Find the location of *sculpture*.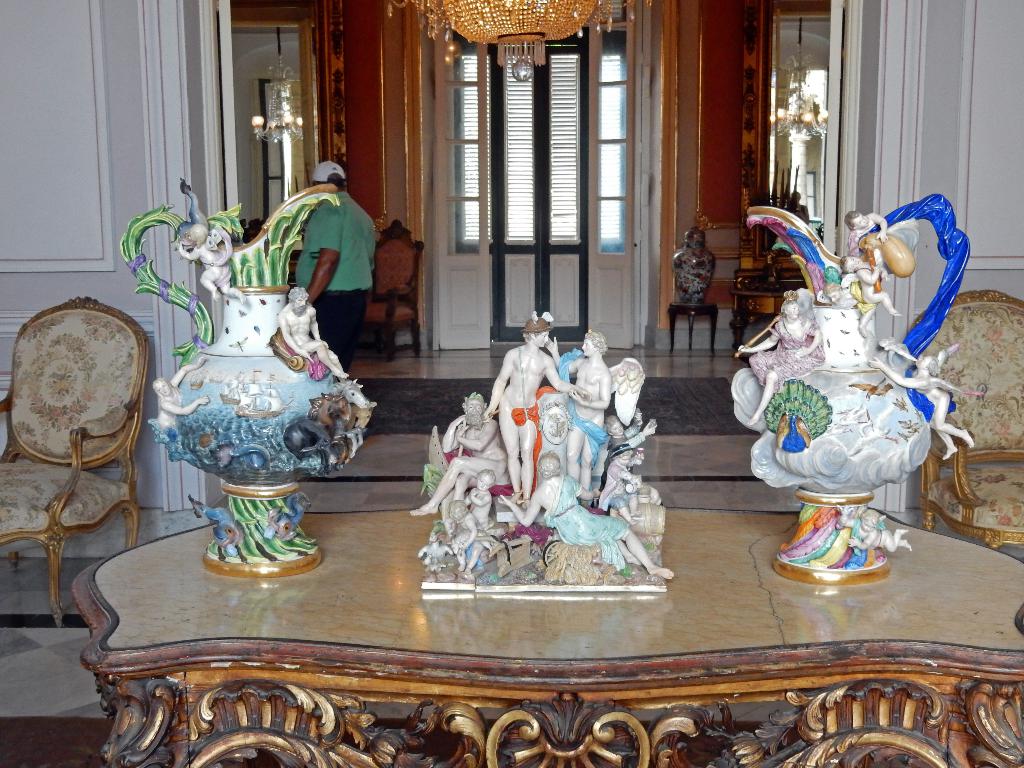
Location: <bbox>843, 209, 886, 257</bbox>.
